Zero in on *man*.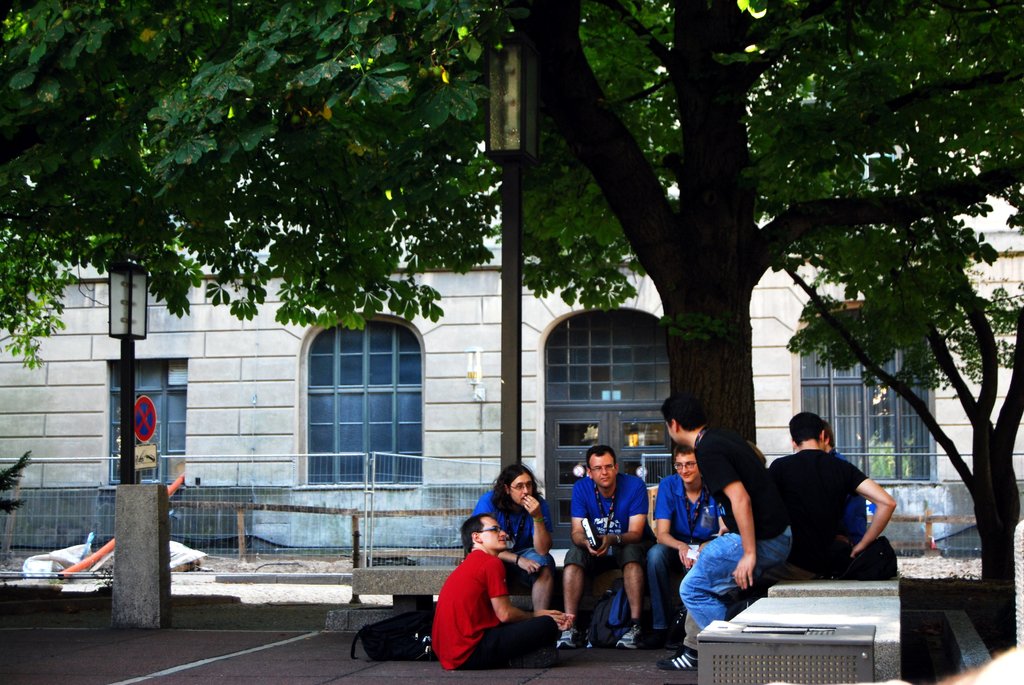
Zeroed in: {"x1": 657, "y1": 384, "x2": 794, "y2": 672}.
